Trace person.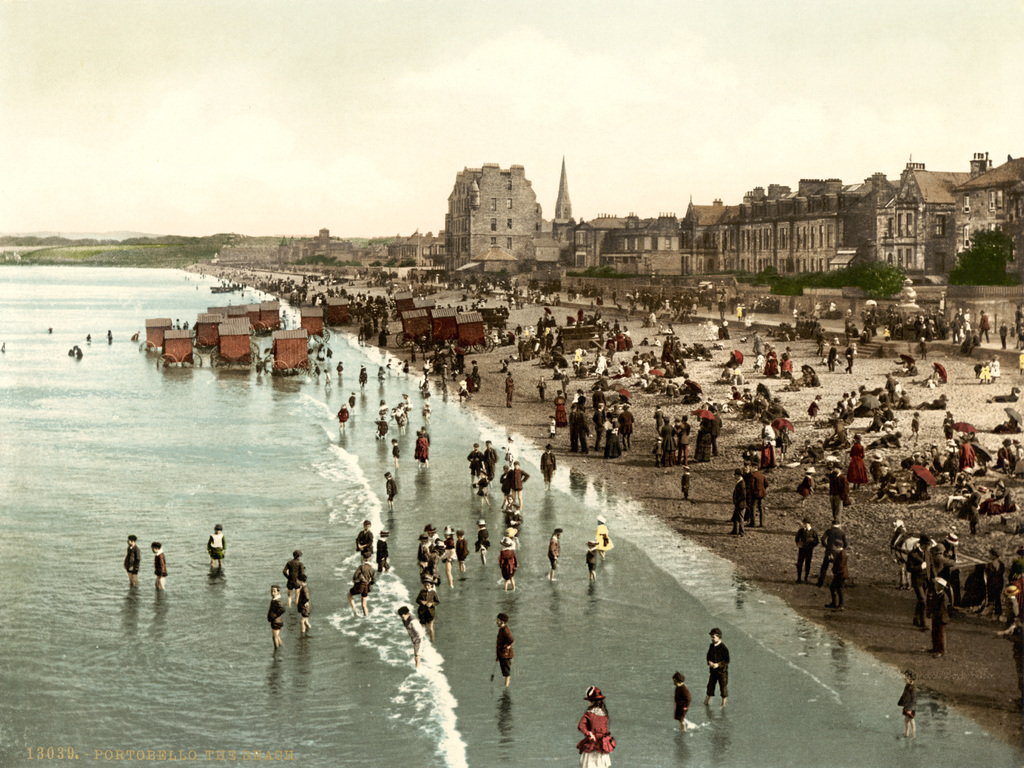
Traced to locate(205, 523, 226, 572).
